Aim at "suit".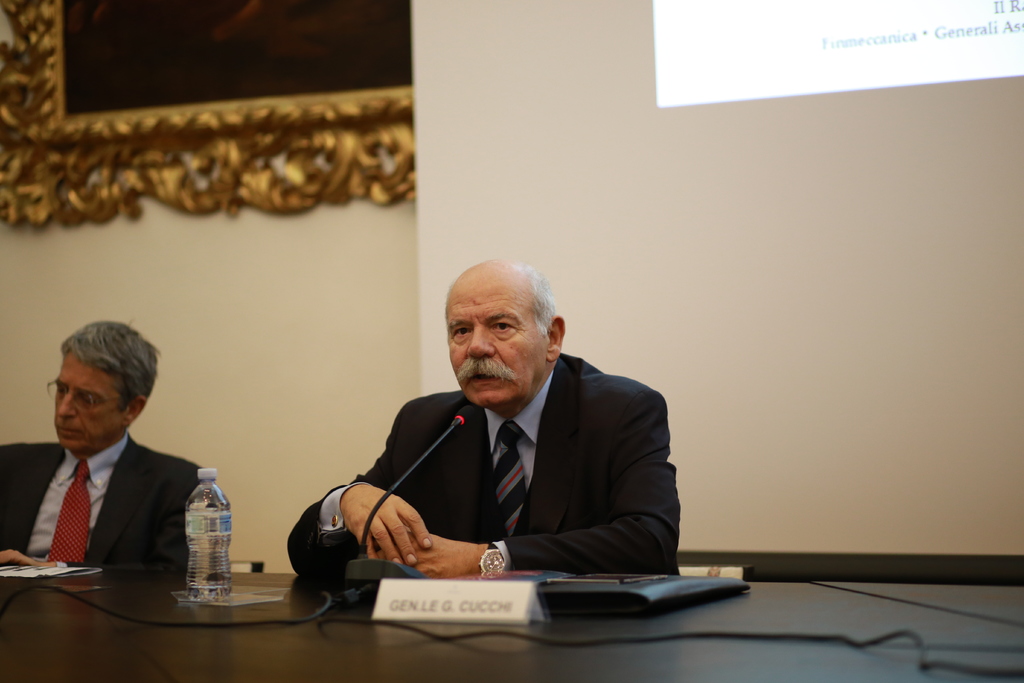
Aimed at bbox(333, 340, 697, 598).
